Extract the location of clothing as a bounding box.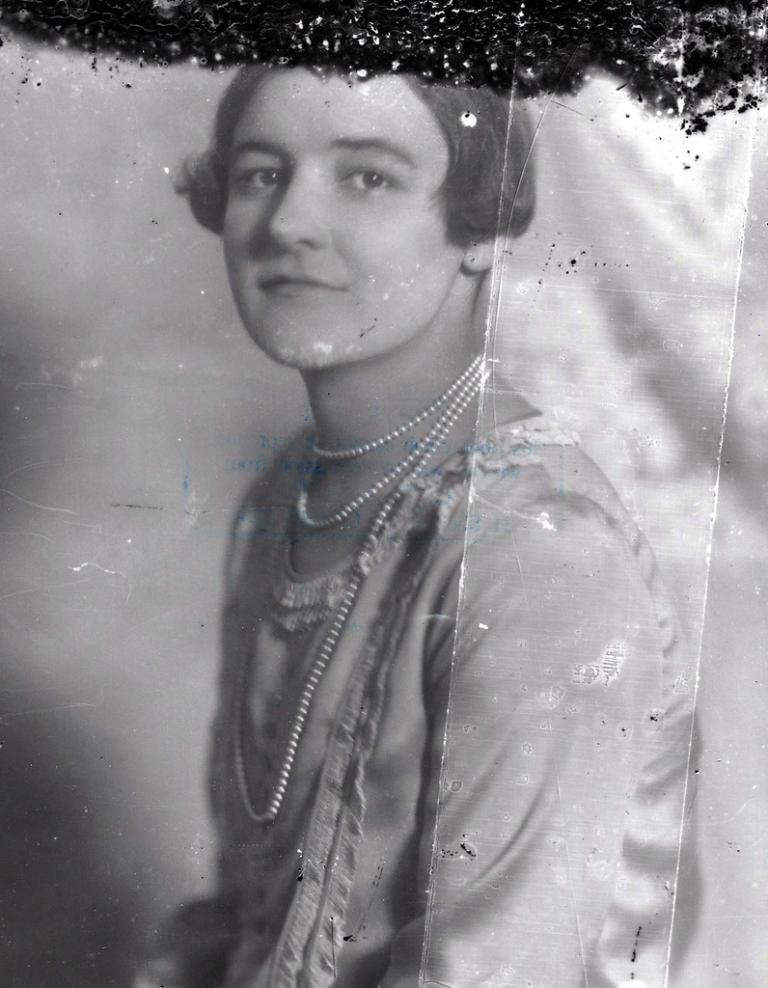
[193,305,653,939].
